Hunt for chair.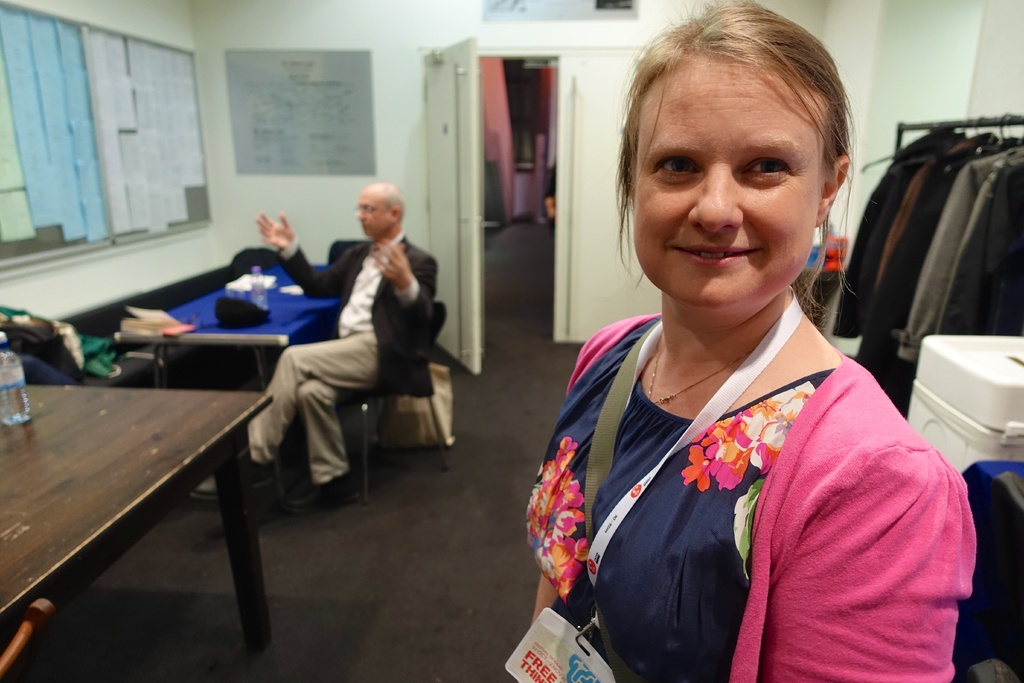
Hunted down at bbox(275, 306, 447, 506).
